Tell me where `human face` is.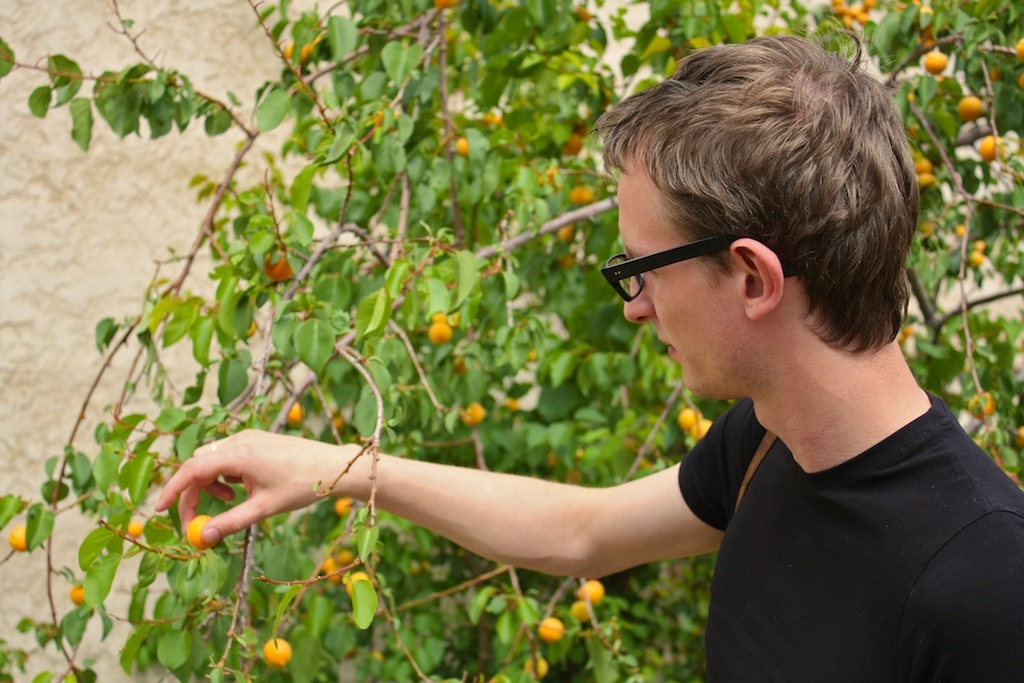
`human face` is at 621 160 727 399.
